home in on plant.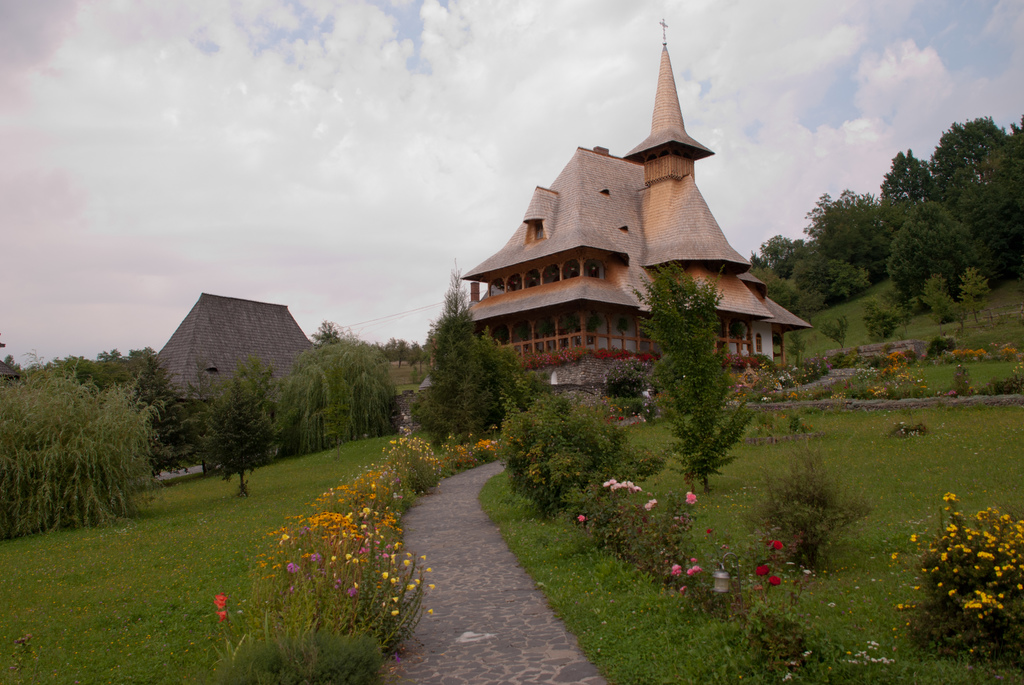
Homed in at BBox(837, 634, 896, 681).
